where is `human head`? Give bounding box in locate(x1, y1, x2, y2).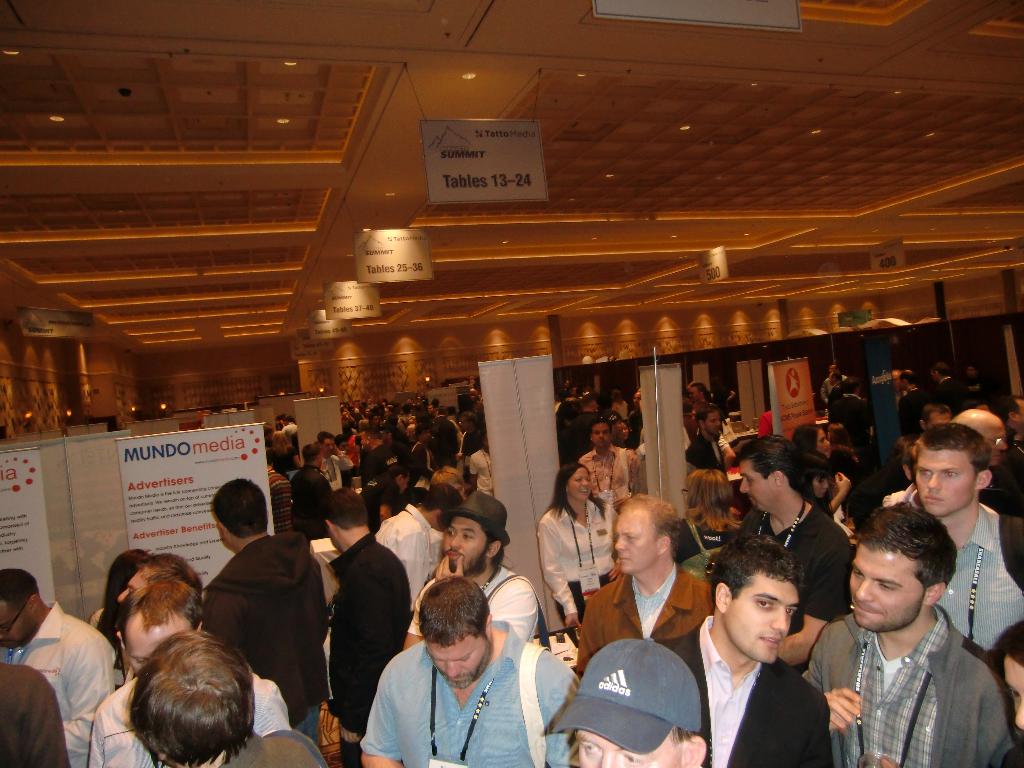
locate(828, 364, 838, 374).
